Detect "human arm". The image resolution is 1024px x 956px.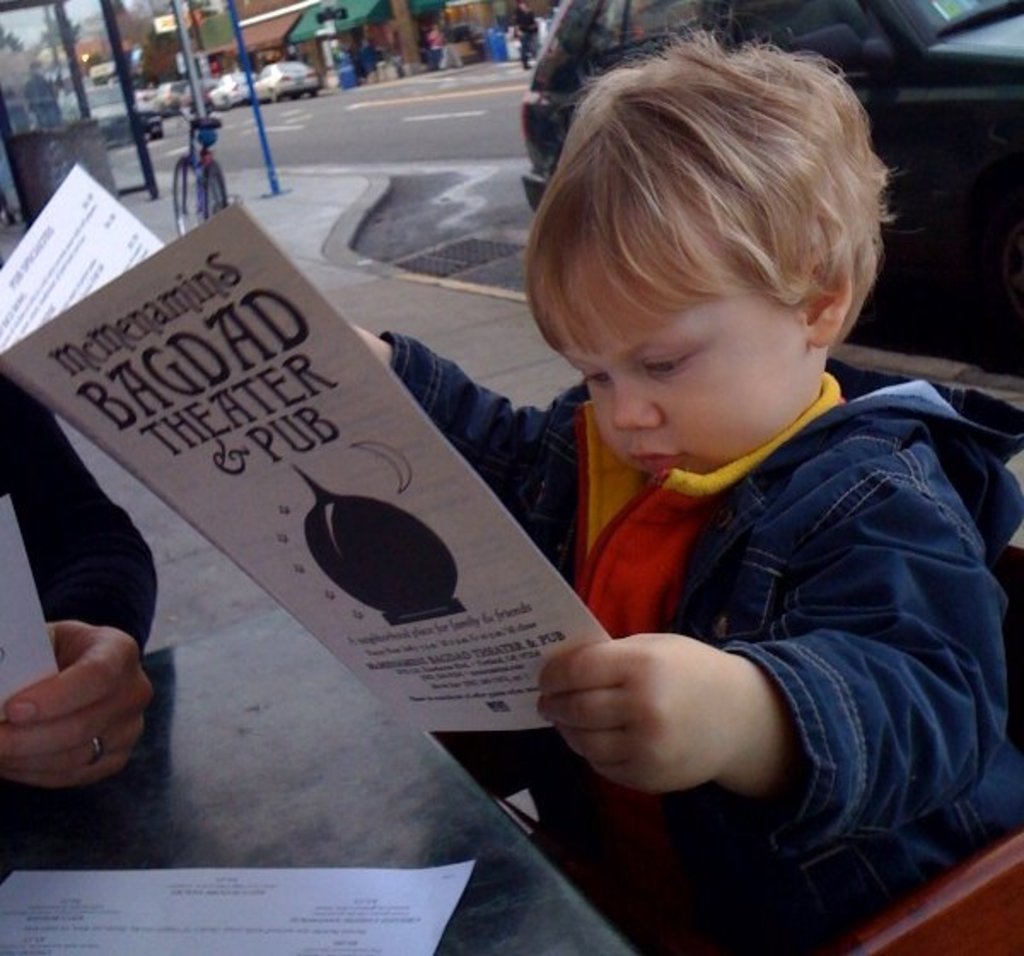
bbox=[333, 312, 567, 528].
